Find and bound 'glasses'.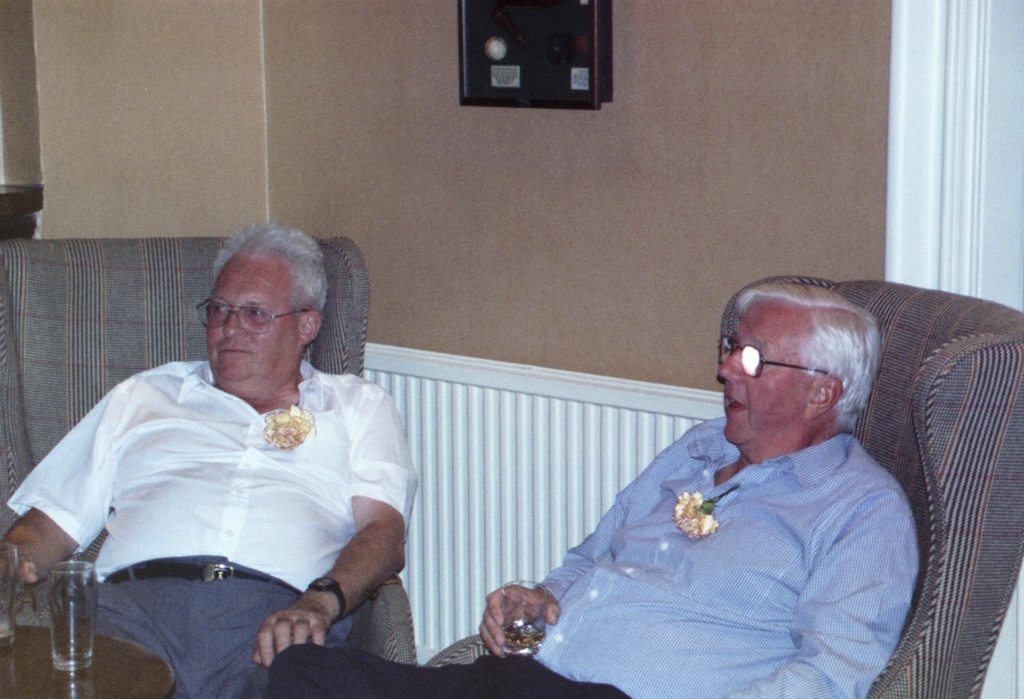
Bound: [left=717, top=336, right=842, bottom=387].
